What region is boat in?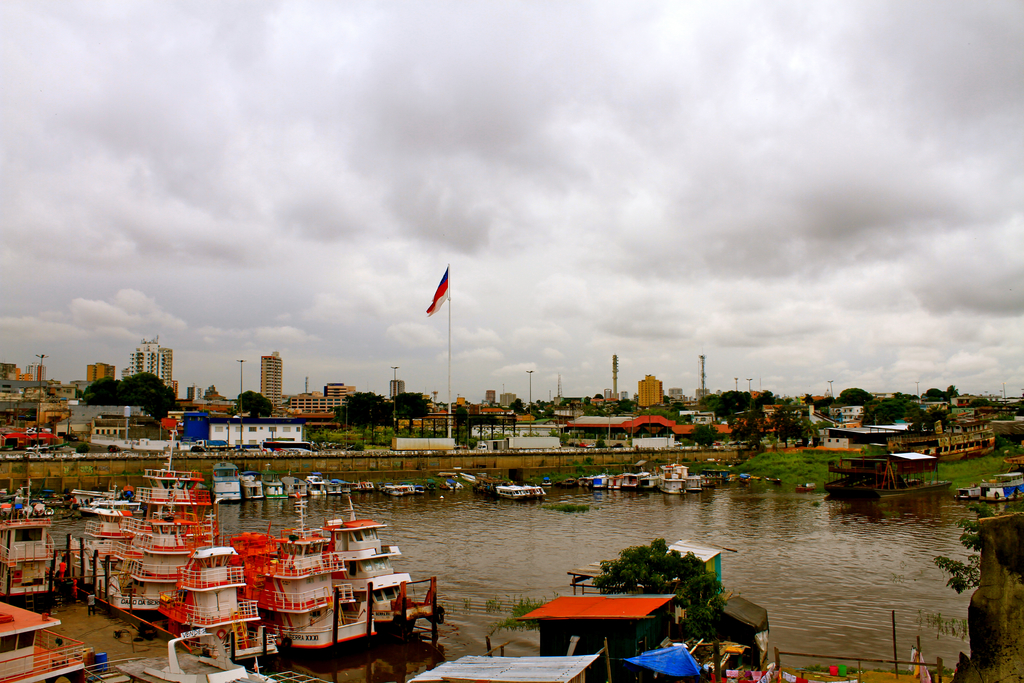
crop(328, 473, 332, 491).
